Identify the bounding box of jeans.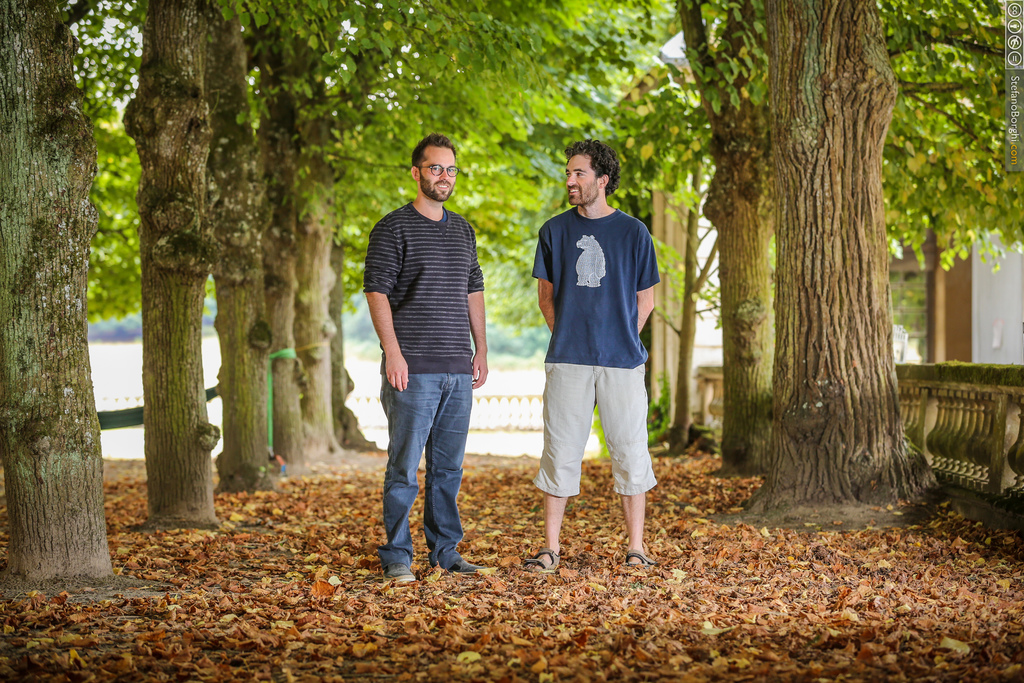
<box>534,363,660,499</box>.
